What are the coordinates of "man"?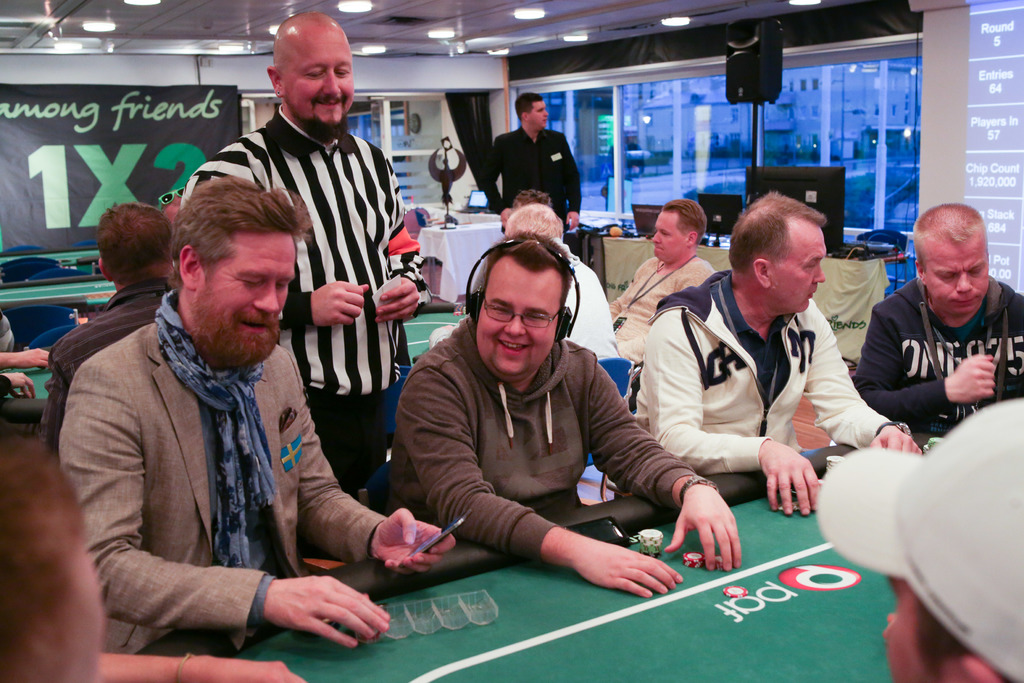
left=0, top=438, right=114, bottom=682.
